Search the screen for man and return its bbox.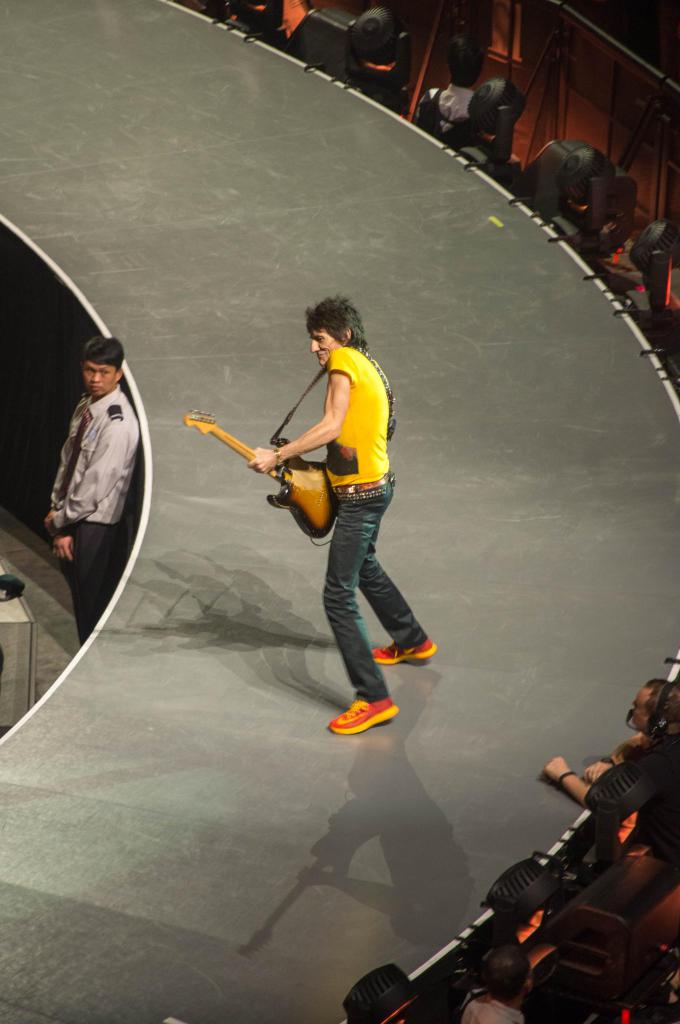
Found: [left=543, top=676, right=679, bottom=858].
